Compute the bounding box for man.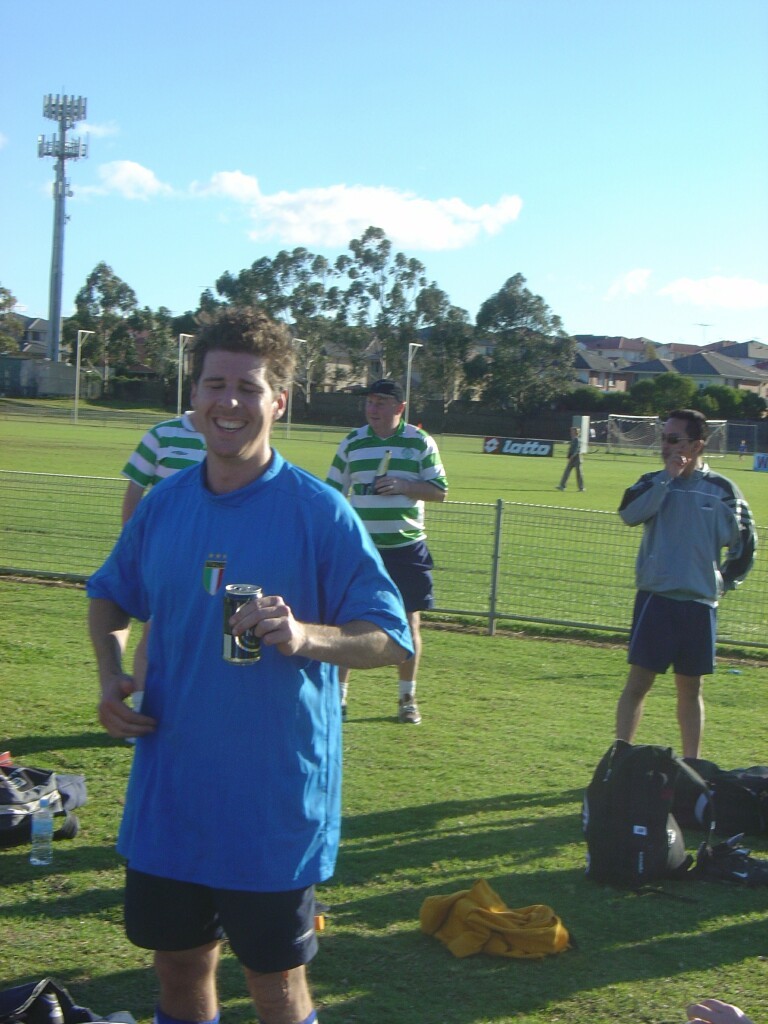
pyautogui.locateOnScreen(92, 308, 408, 1023).
